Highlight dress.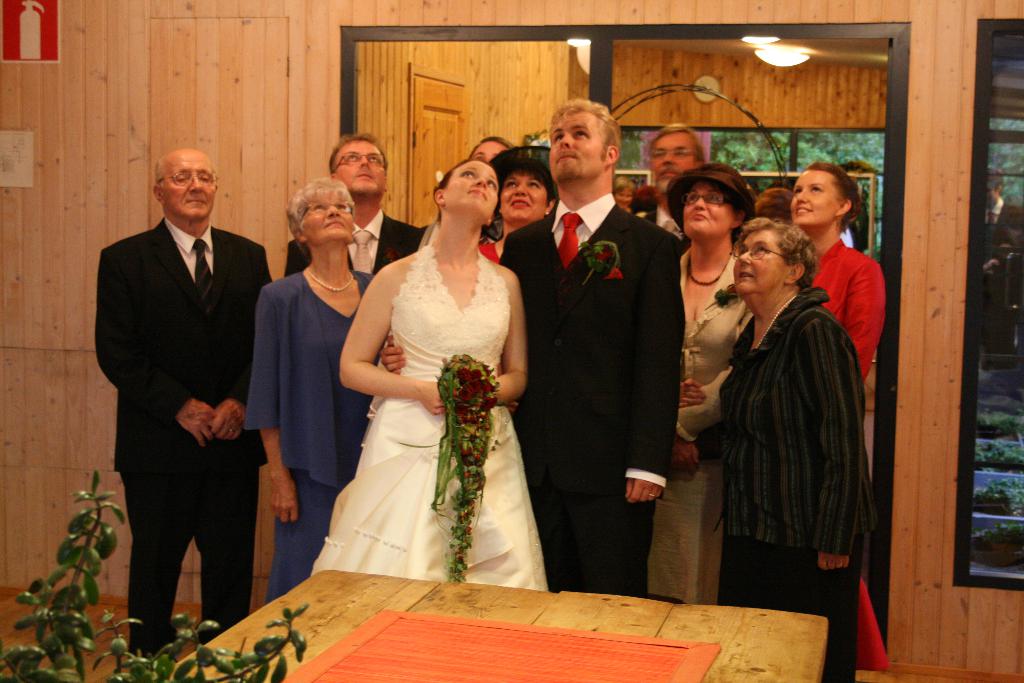
Highlighted region: 808/233/894/671.
